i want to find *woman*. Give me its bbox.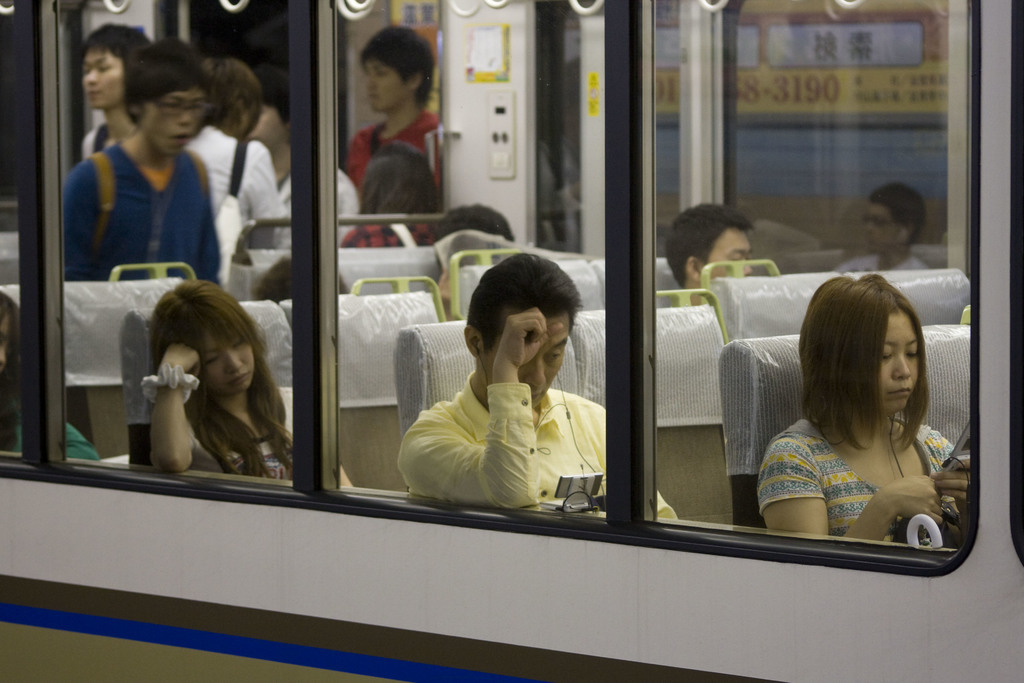
Rect(156, 274, 358, 484).
